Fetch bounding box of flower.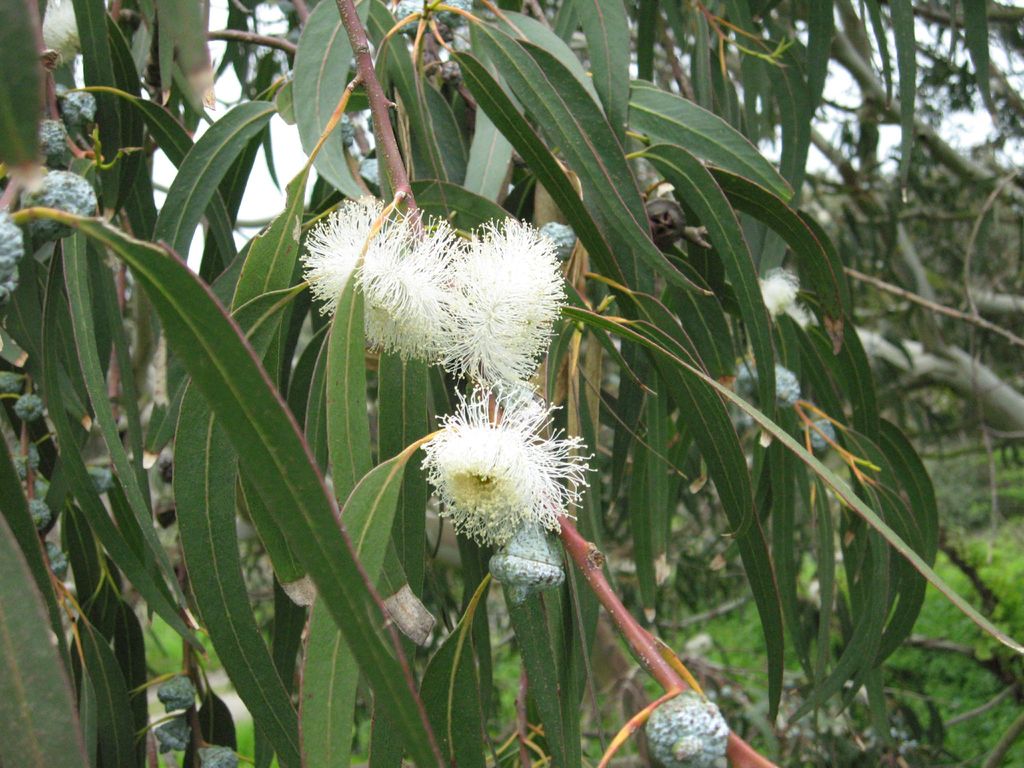
Bbox: 435/218/564/403.
